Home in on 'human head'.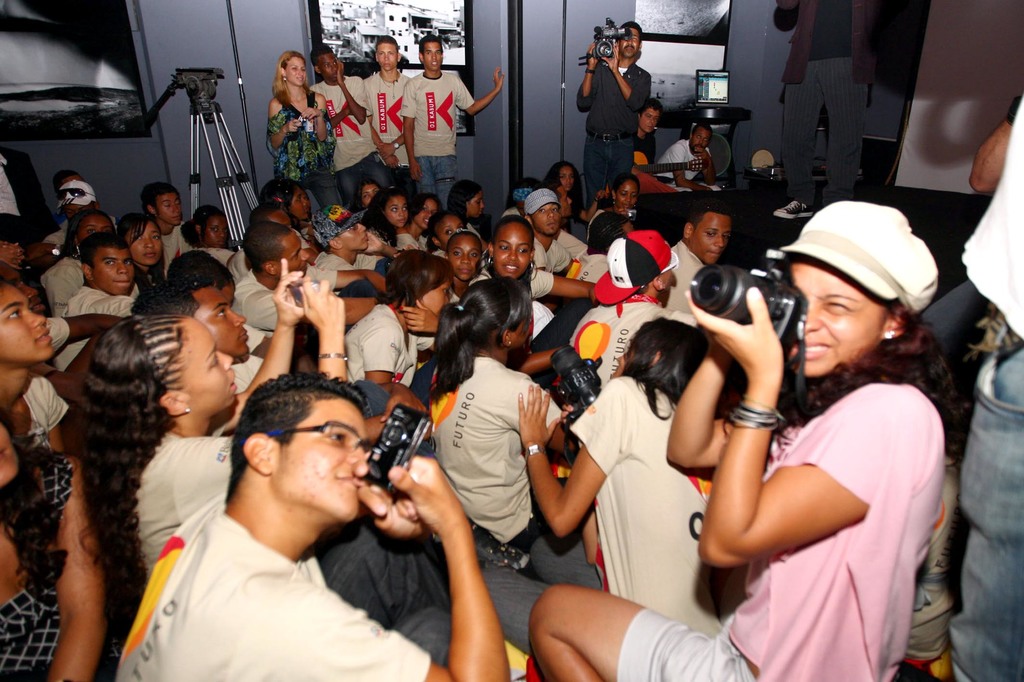
Homed in at rect(406, 193, 444, 231).
